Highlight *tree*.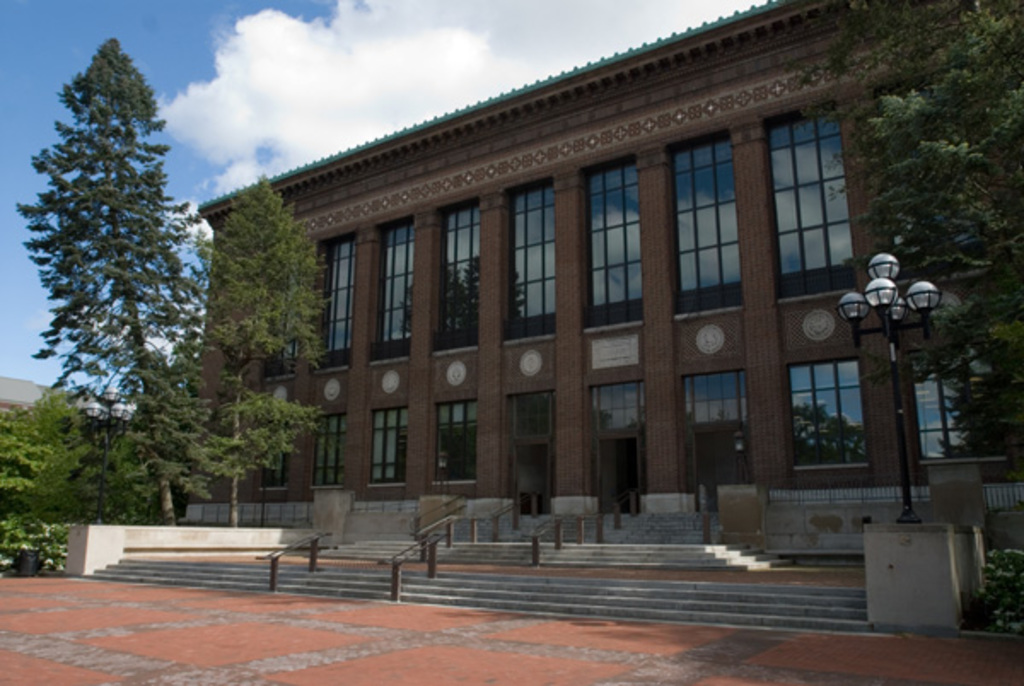
Highlighted region: pyautogui.locateOnScreen(17, 29, 208, 539).
